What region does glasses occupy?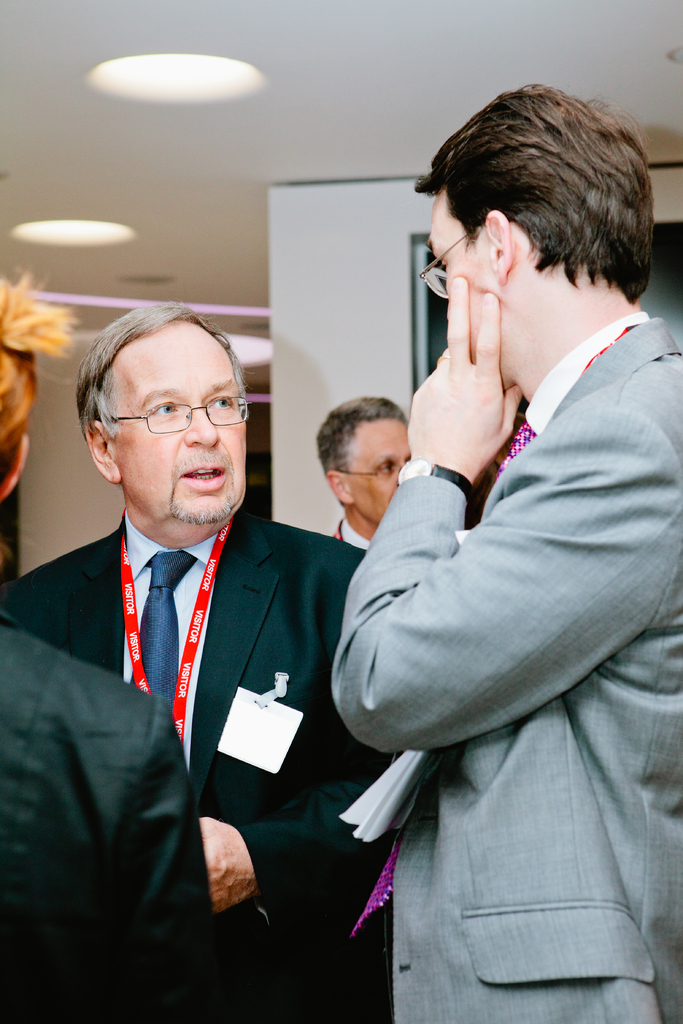
Rect(343, 461, 409, 477).
